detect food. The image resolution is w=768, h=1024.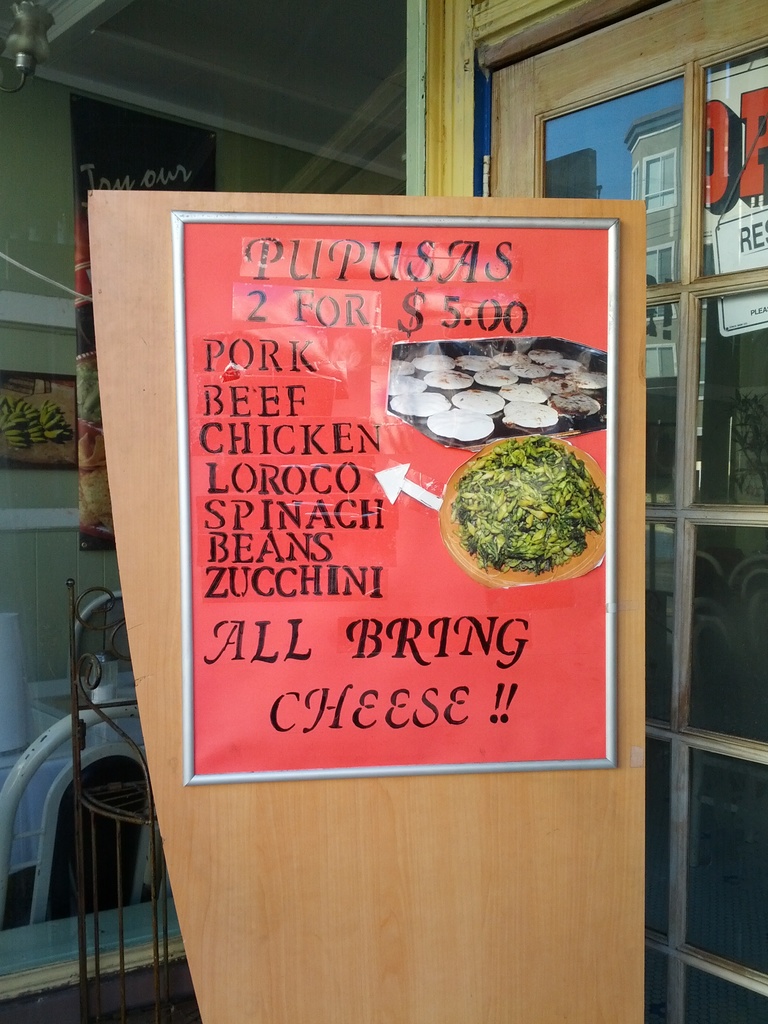
bbox=[424, 406, 493, 442].
